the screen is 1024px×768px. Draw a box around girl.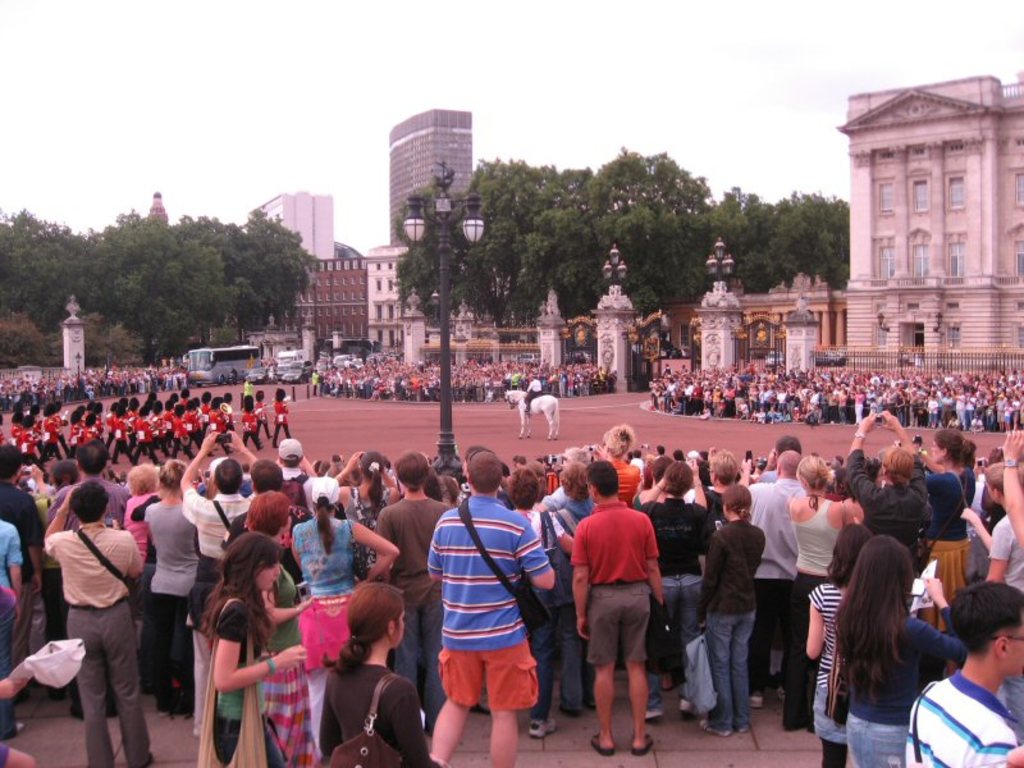
rect(681, 486, 765, 730).
